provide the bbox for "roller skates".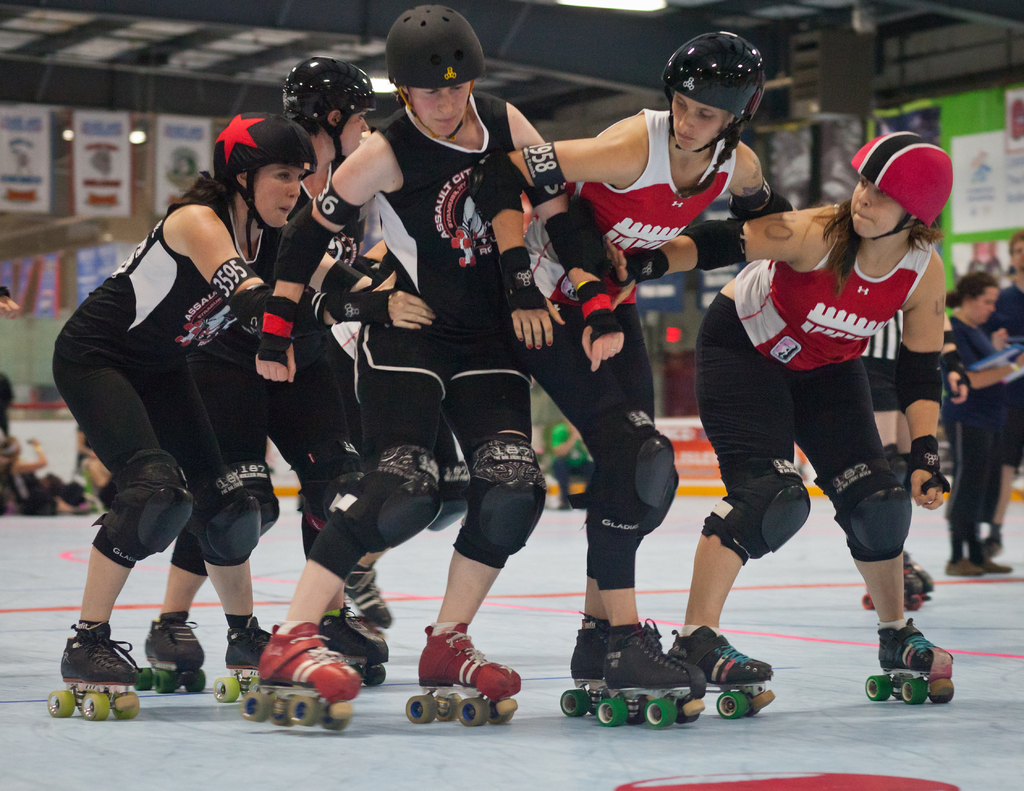
x1=402, y1=621, x2=524, y2=729.
